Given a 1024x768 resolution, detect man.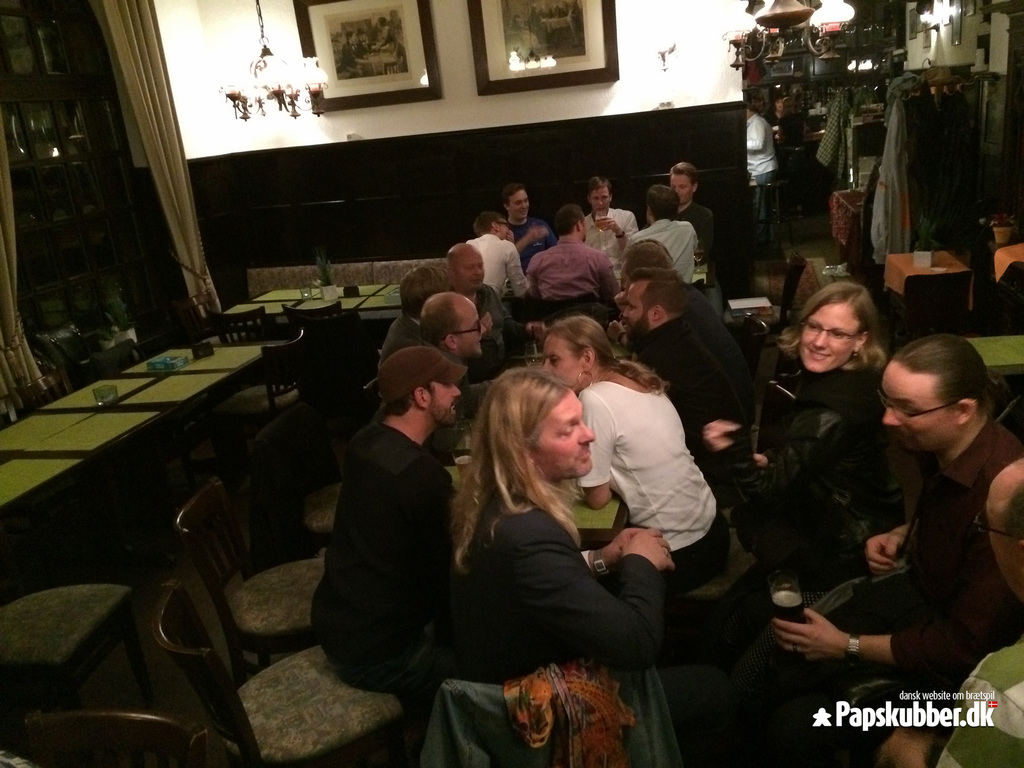
crop(624, 270, 730, 491).
